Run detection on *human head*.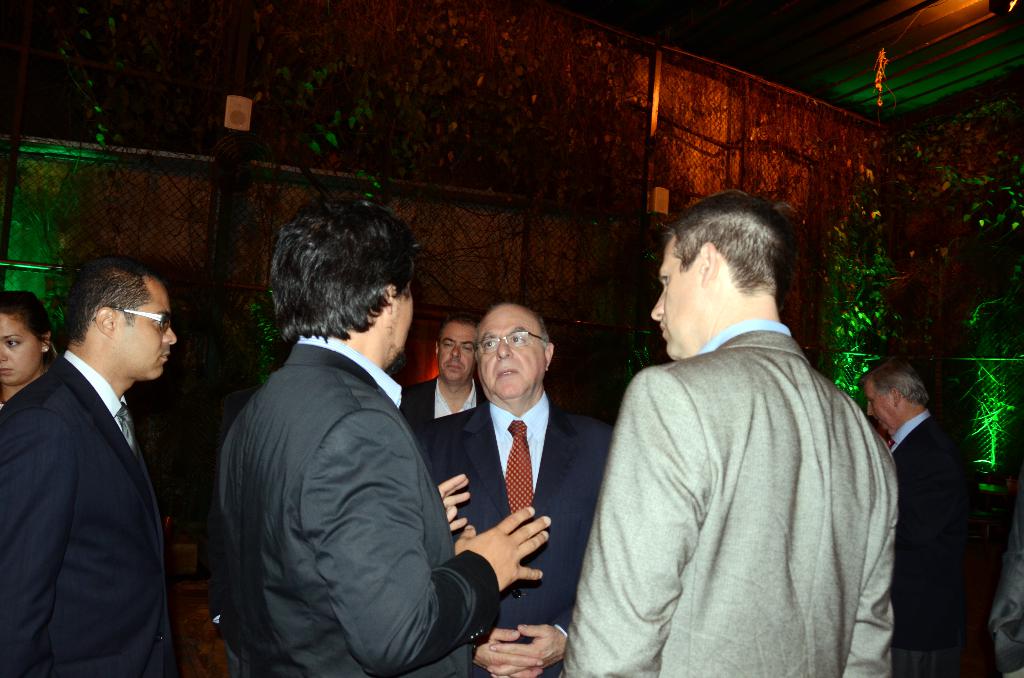
Result: x1=61, y1=256, x2=179, y2=381.
